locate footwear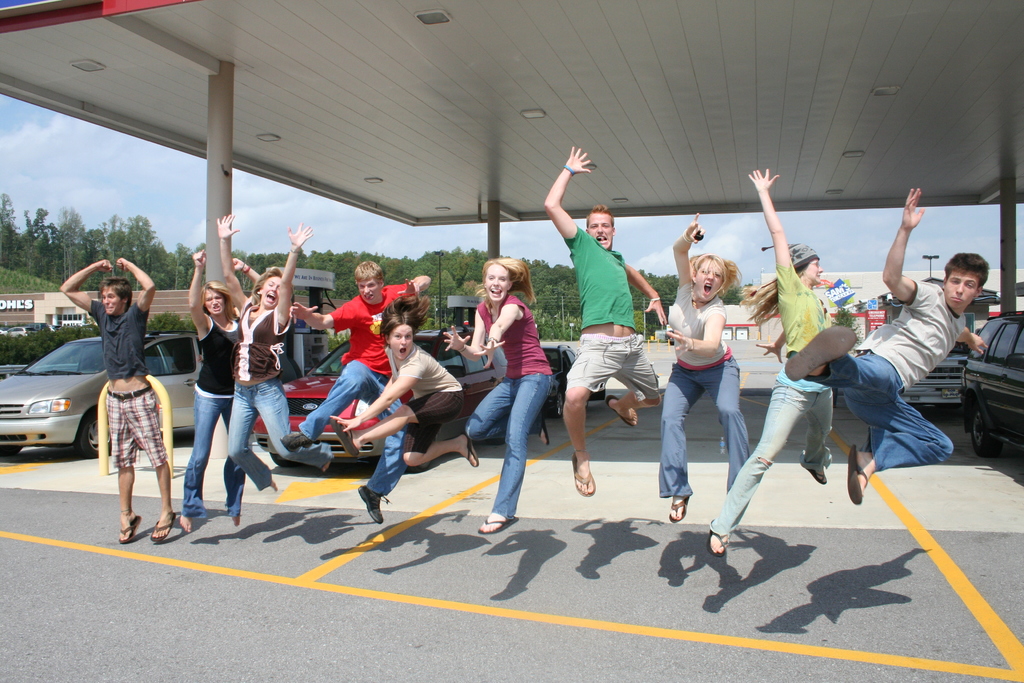
467, 433, 479, 470
